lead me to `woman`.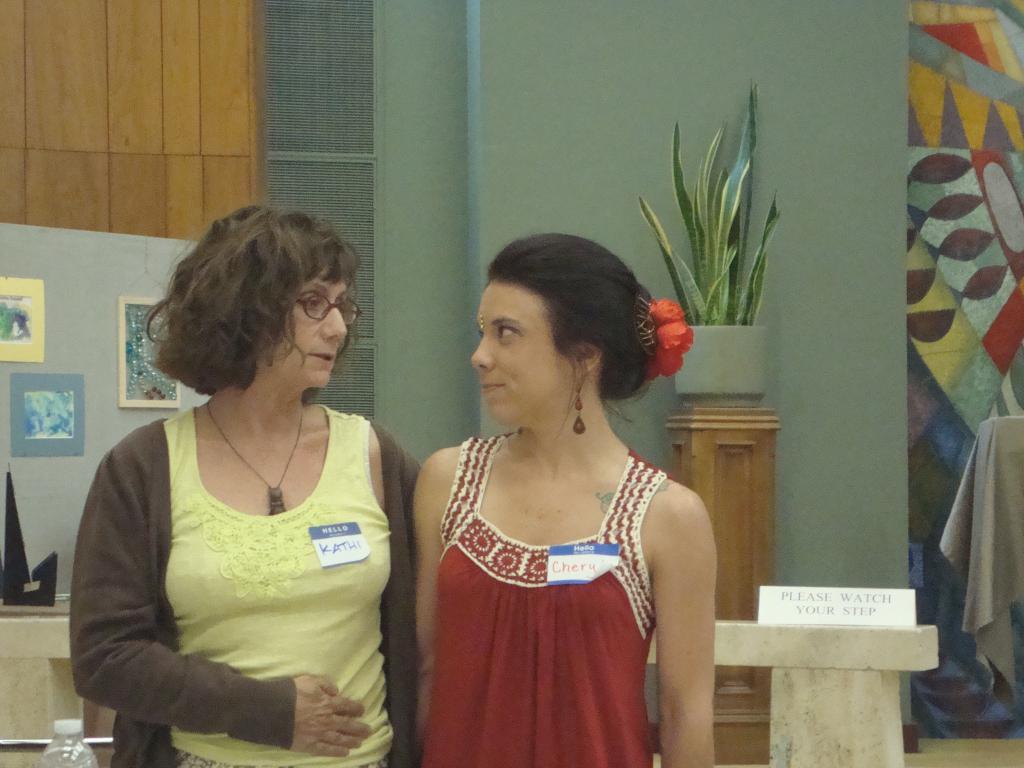
Lead to <bbox>387, 217, 730, 767</bbox>.
